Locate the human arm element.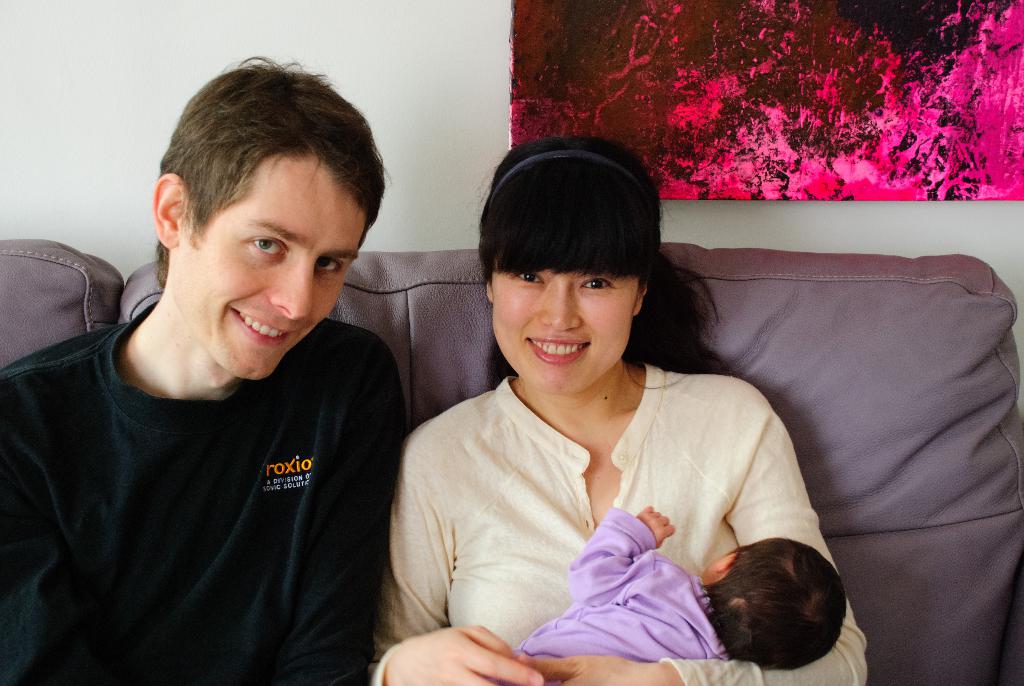
Element bbox: [560,504,680,609].
